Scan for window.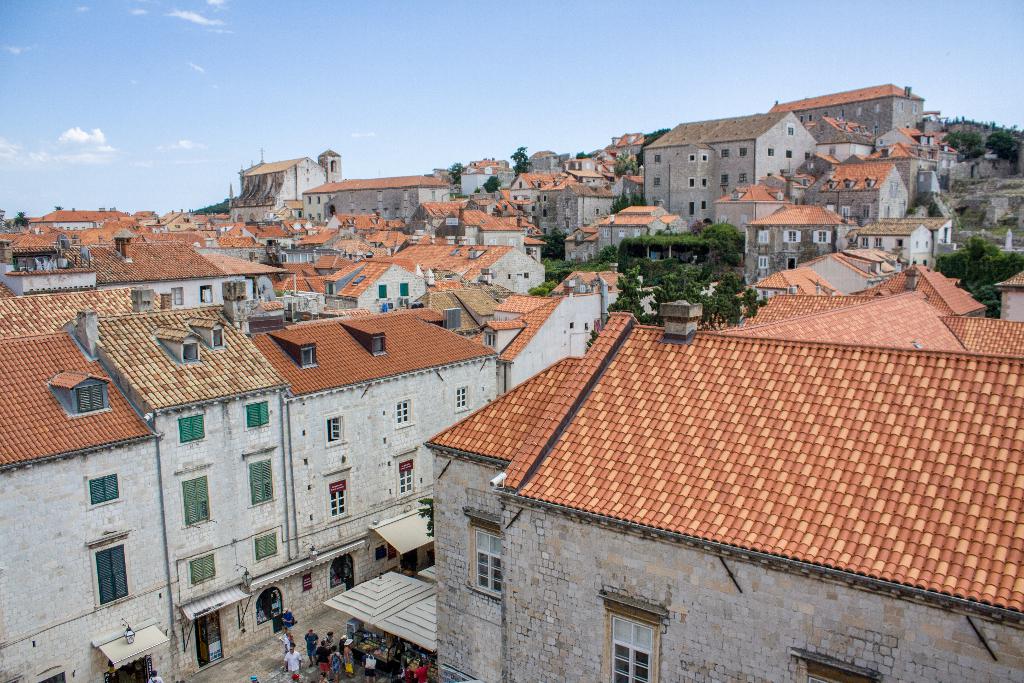
Scan result: bbox=[396, 399, 409, 424].
